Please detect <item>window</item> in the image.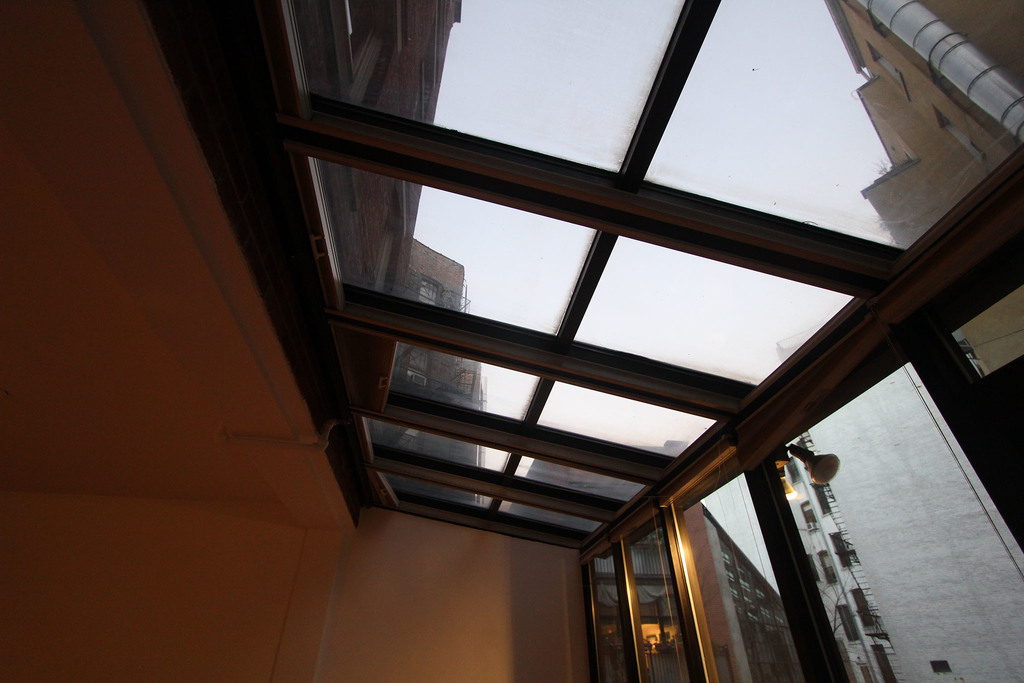
bbox=(566, 235, 869, 385).
